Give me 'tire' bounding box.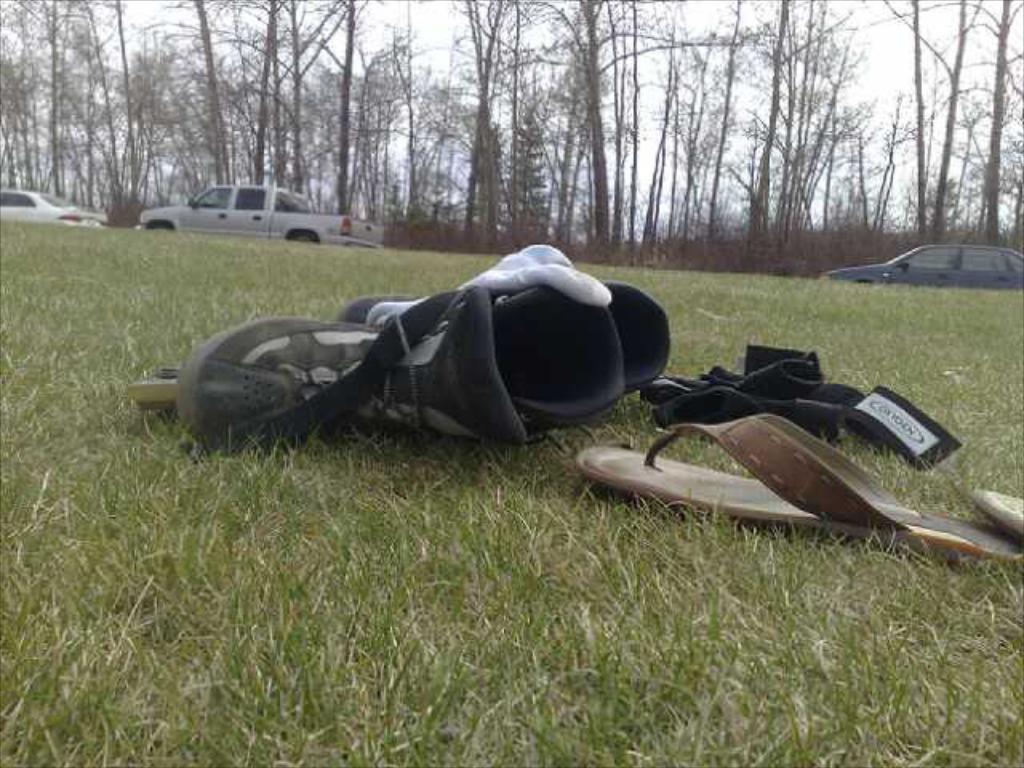
l=291, t=234, r=318, b=245.
